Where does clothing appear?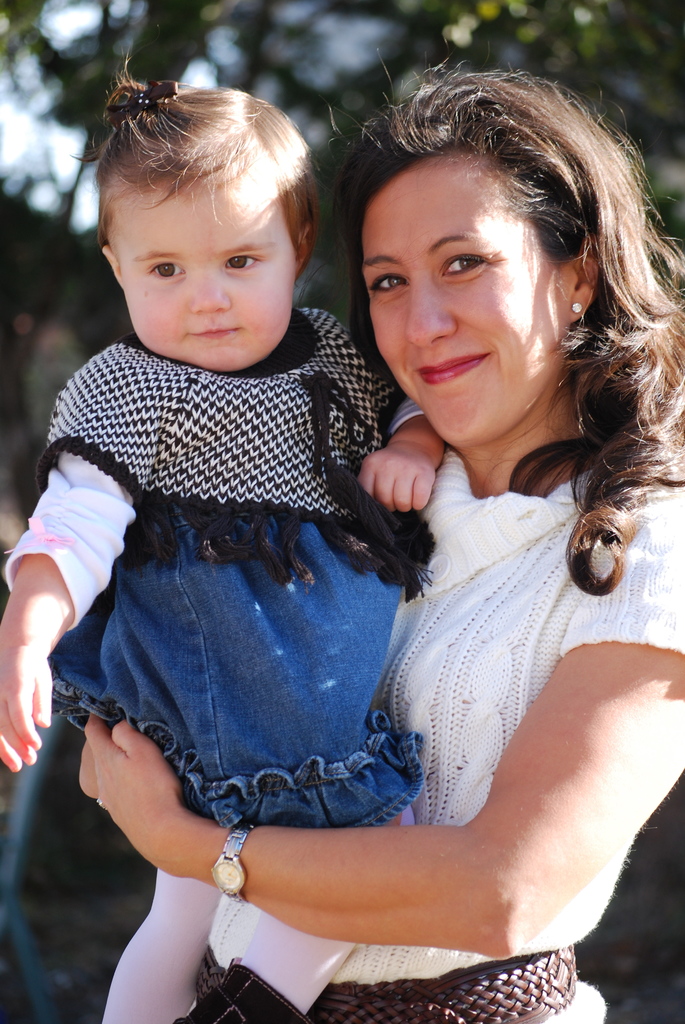
Appears at bbox=(42, 241, 461, 868).
